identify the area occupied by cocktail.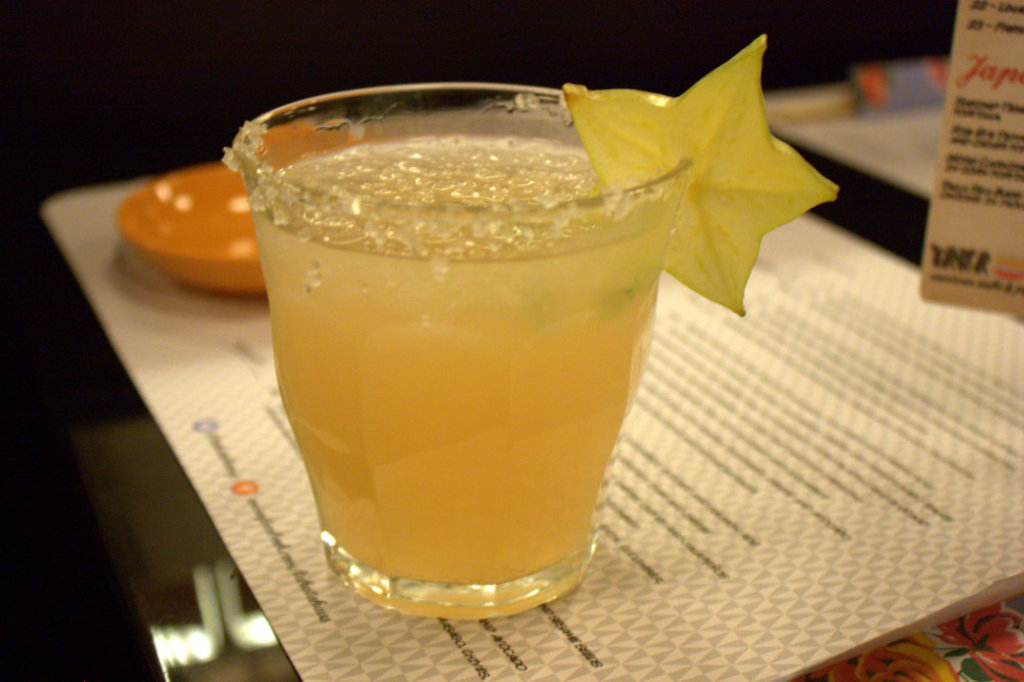
Area: 234 81 727 609.
